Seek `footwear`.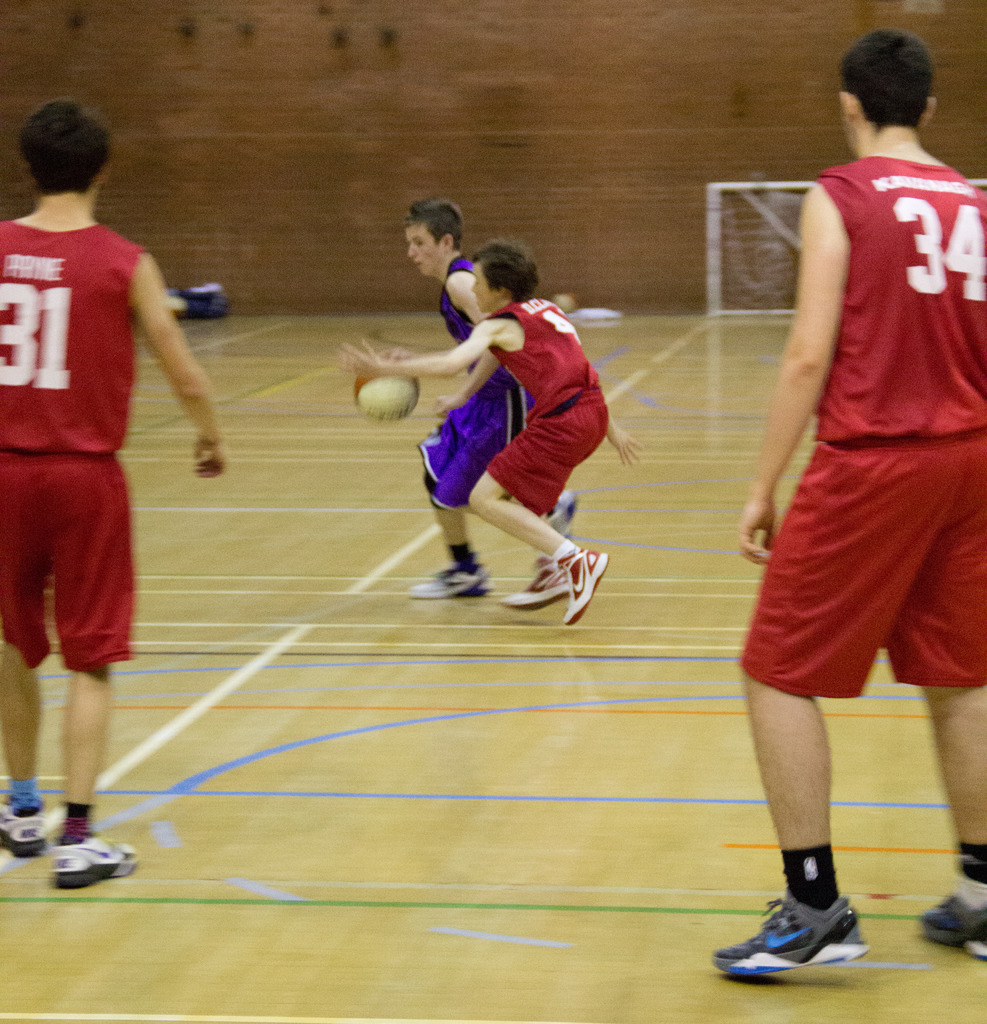
(left=0, top=788, right=46, bottom=862).
